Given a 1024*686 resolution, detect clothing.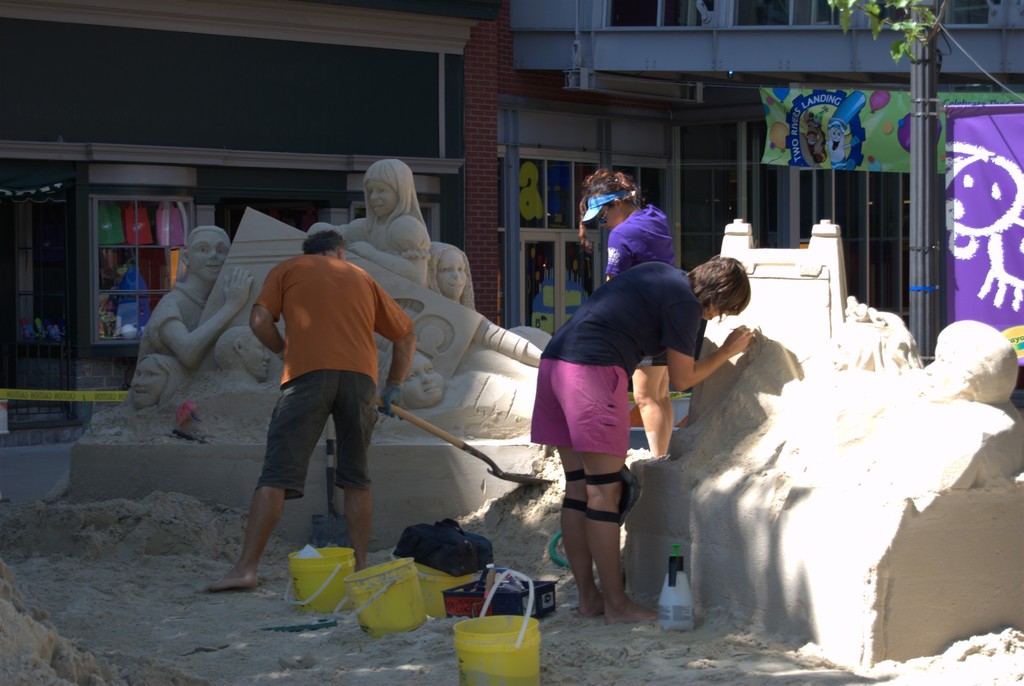
341, 211, 429, 275.
